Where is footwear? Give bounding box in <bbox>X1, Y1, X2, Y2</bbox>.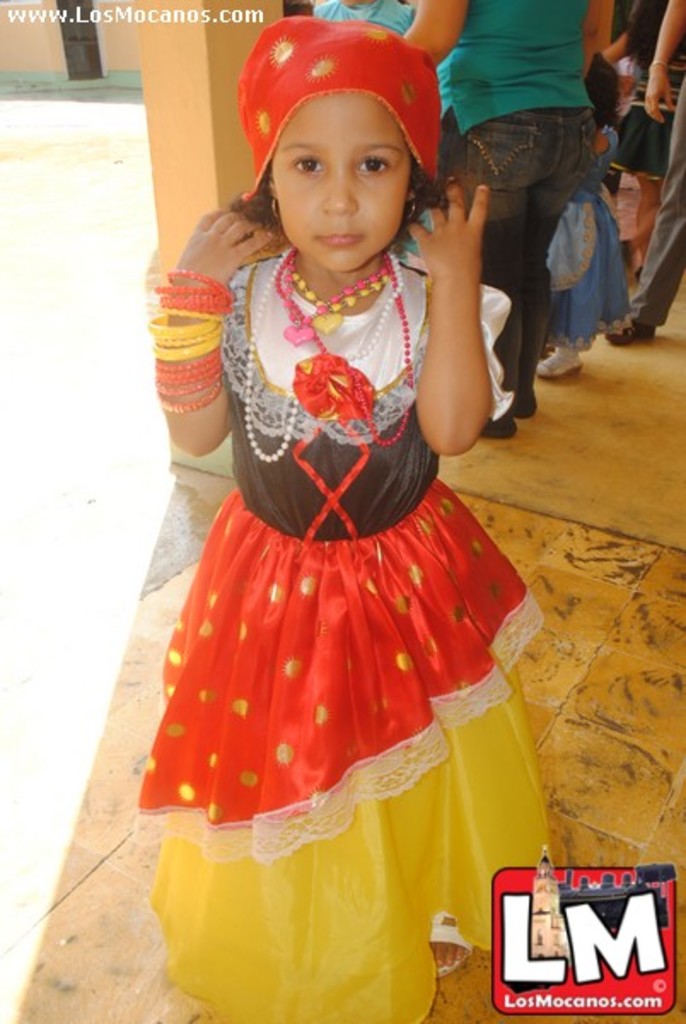
<bbox>608, 314, 655, 350</bbox>.
